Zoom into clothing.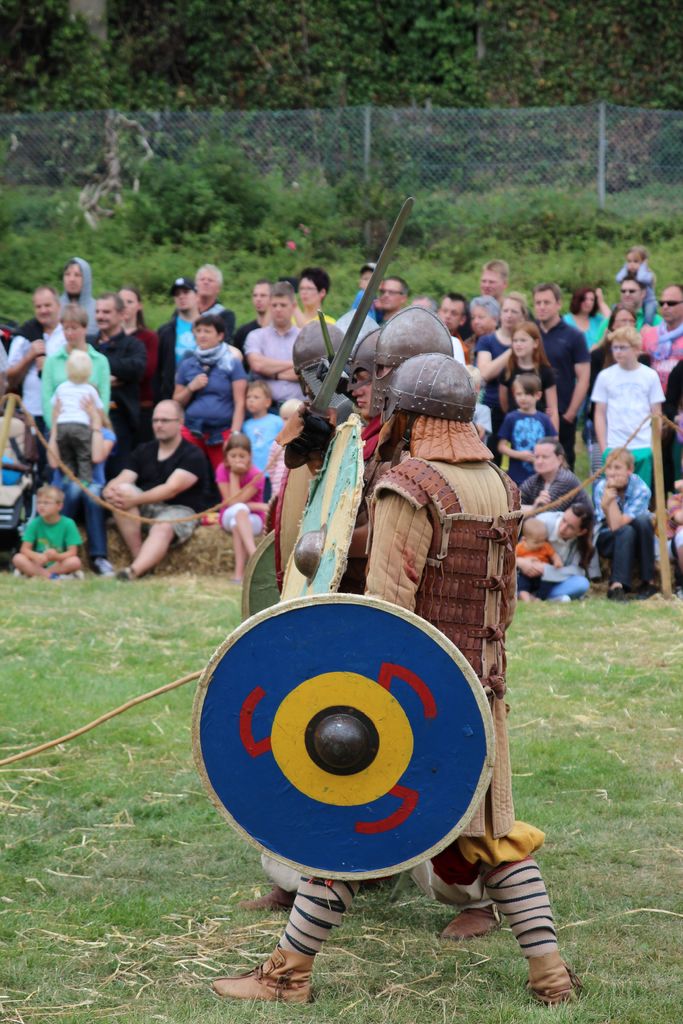
Zoom target: box=[0, 331, 10, 387].
